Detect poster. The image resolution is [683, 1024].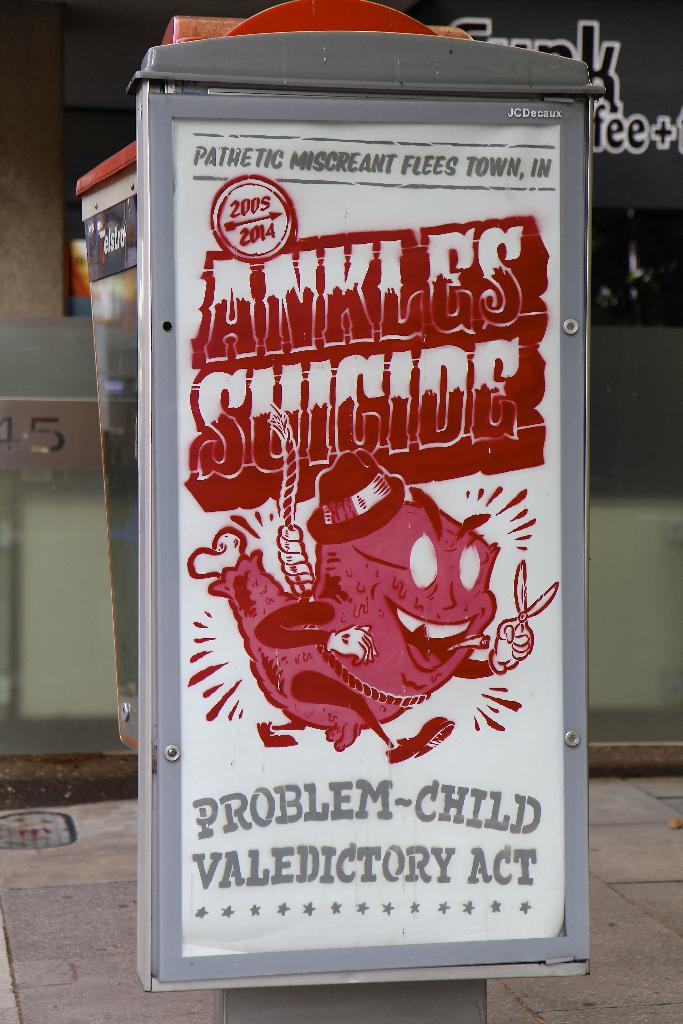
[x1=174, y1=120, x2=559, y2=954].
